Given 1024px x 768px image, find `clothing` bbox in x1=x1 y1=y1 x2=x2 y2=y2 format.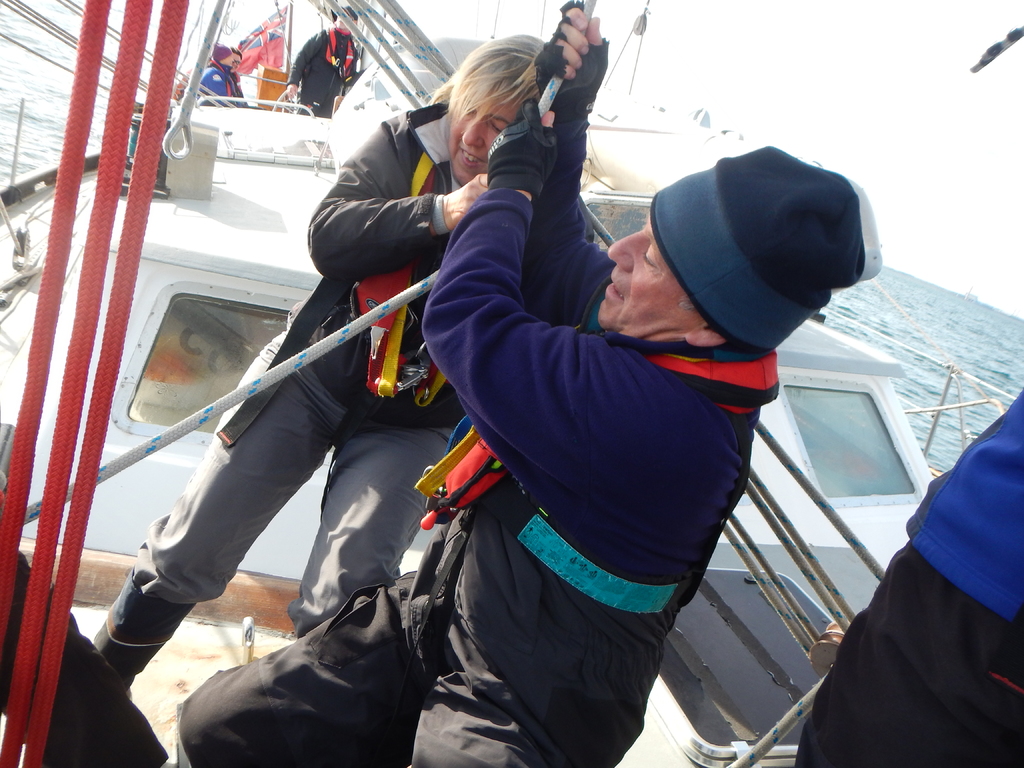
x1=227 y1=71 x2=244 y2=103.
